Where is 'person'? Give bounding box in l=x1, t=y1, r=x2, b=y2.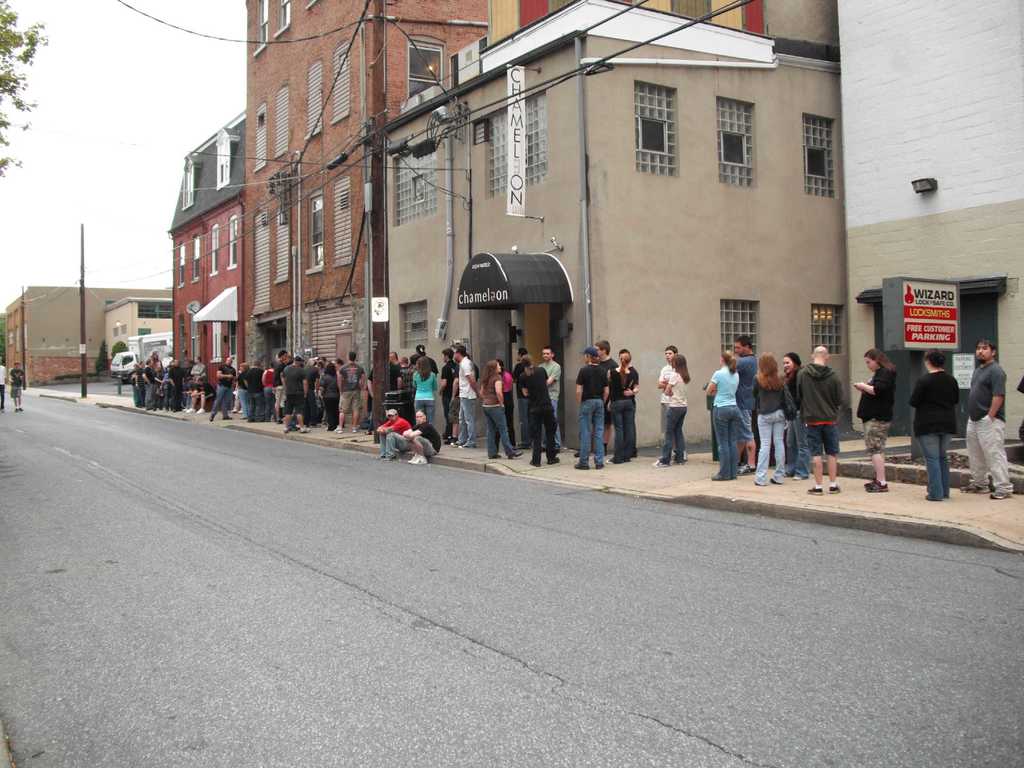
l=781, t=350, r=802, b=475.
